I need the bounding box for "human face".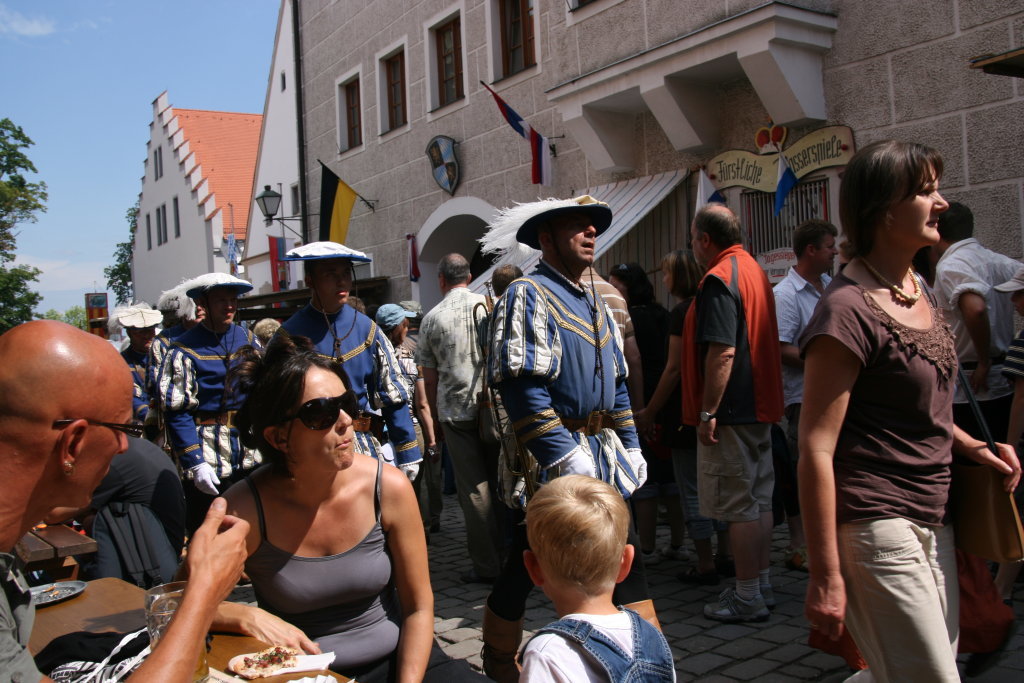
Here it is: 560, 223, 595, 262.
